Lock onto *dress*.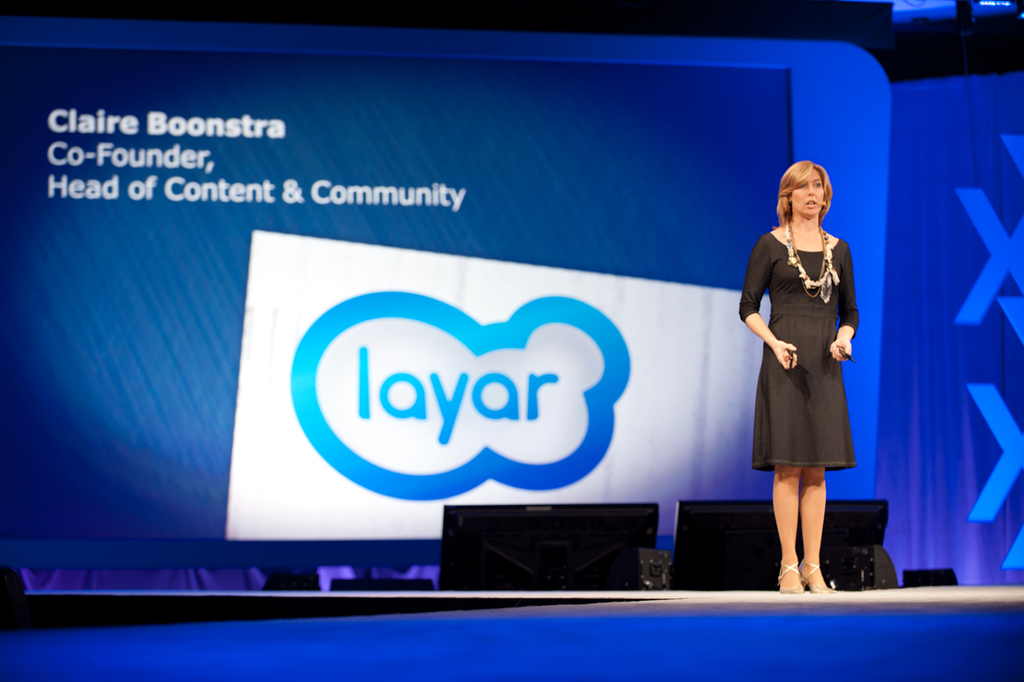
Locked: x1=735 y1=234 x2=860 y2=478.
